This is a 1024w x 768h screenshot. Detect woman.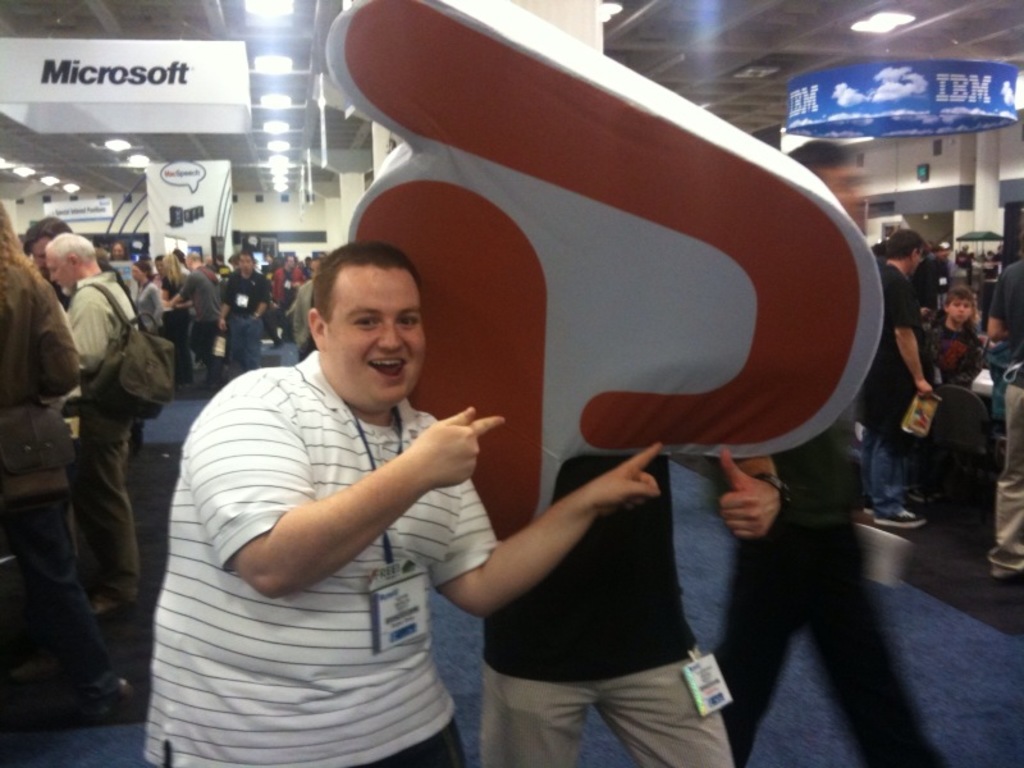
<box>0,198,152,726</box>.
